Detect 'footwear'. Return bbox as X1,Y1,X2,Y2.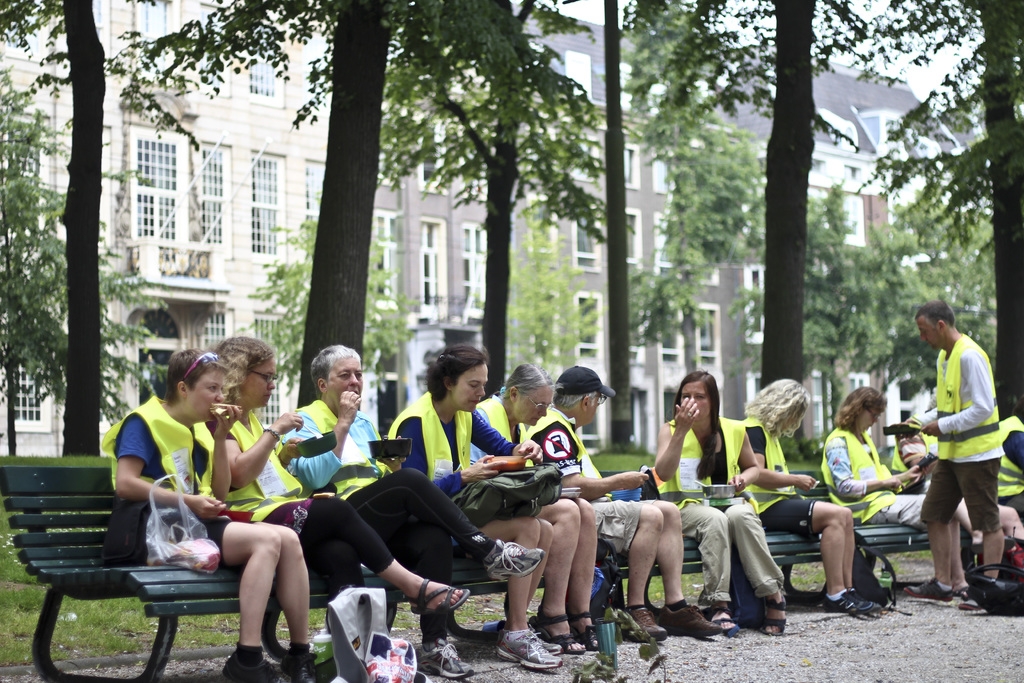
707,602,740,641.
